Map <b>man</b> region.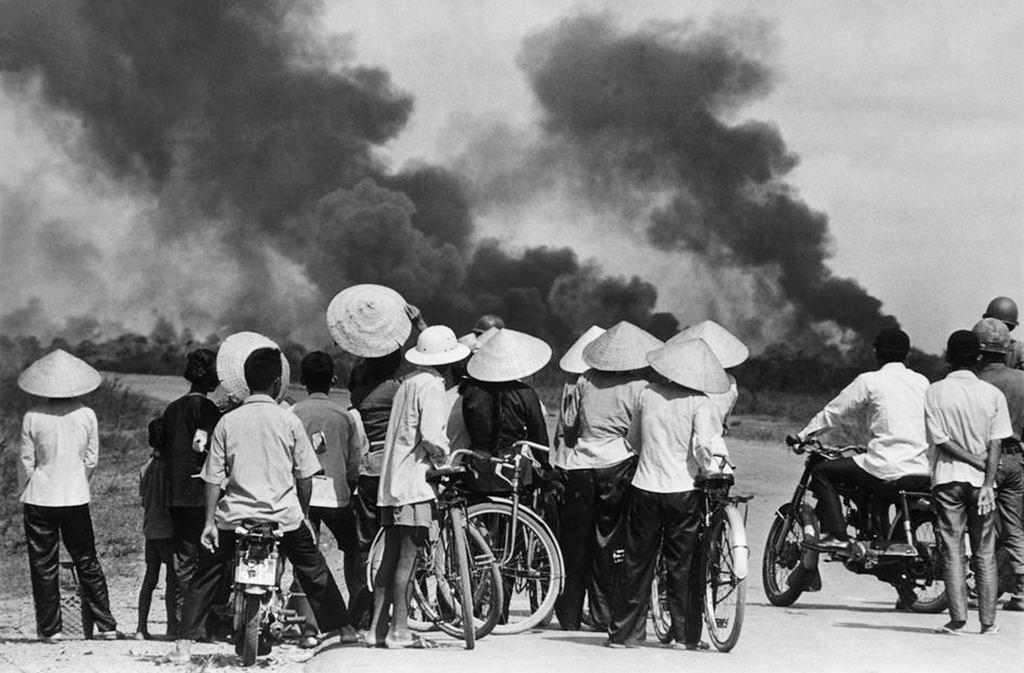
Mapped to x1=322, y1=287, x2=443, y2=438.
